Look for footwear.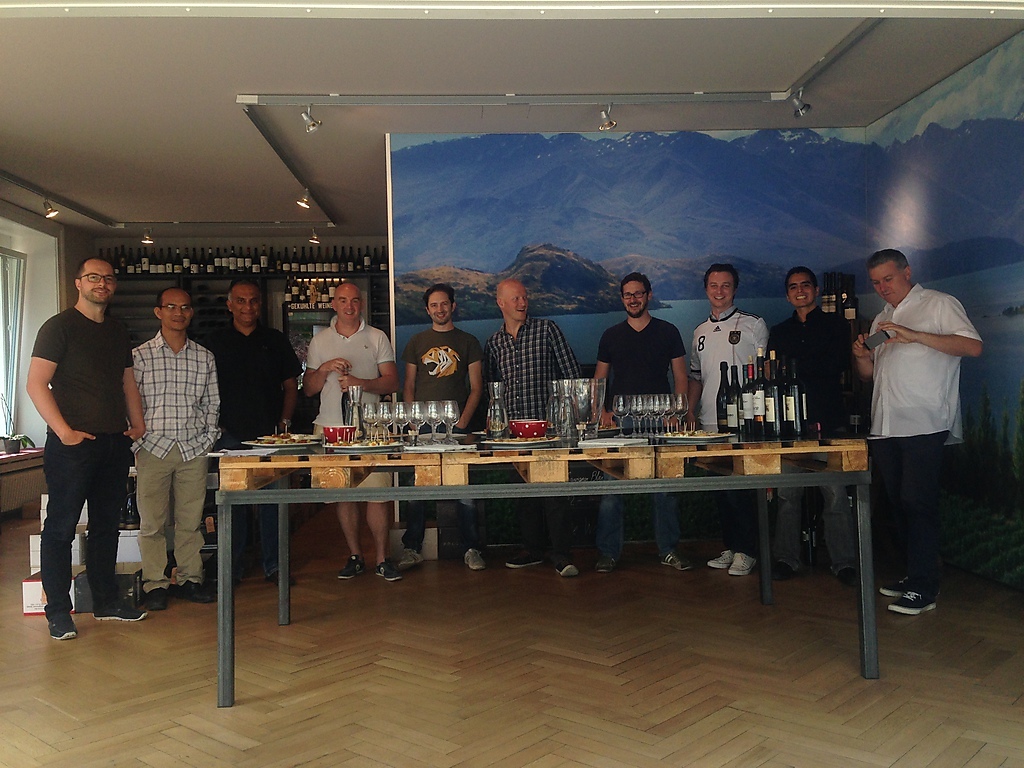
Found: BBox(51, 617, 83, 641).
